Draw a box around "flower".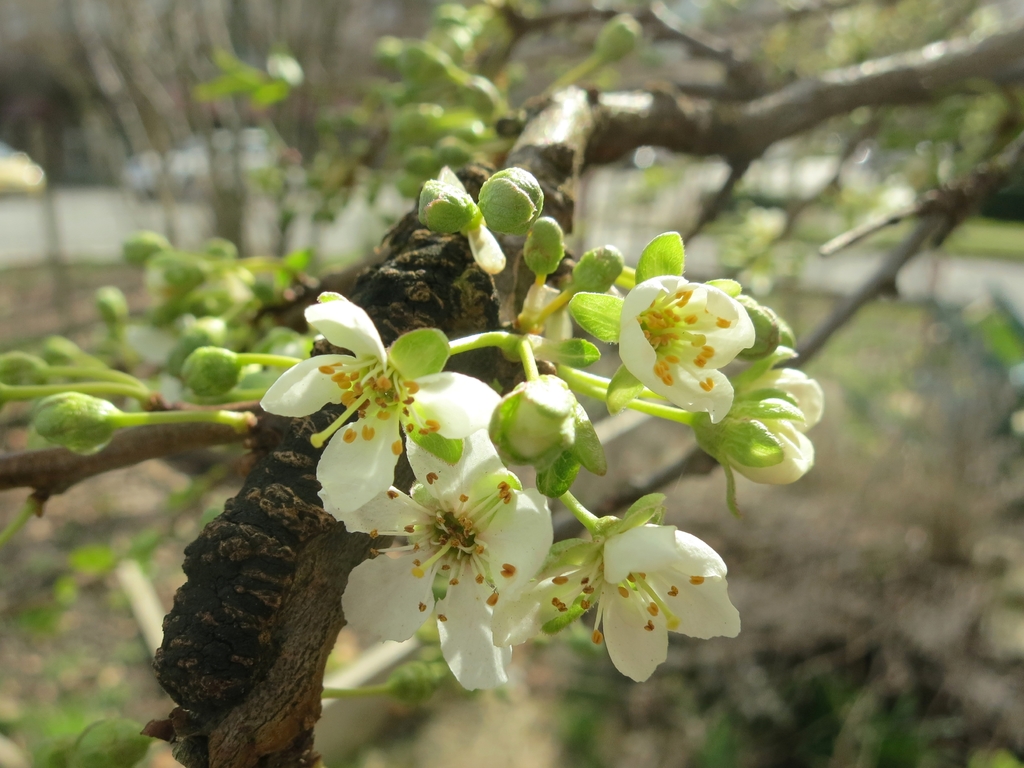
bbox=(313, 436, 564, 680).
